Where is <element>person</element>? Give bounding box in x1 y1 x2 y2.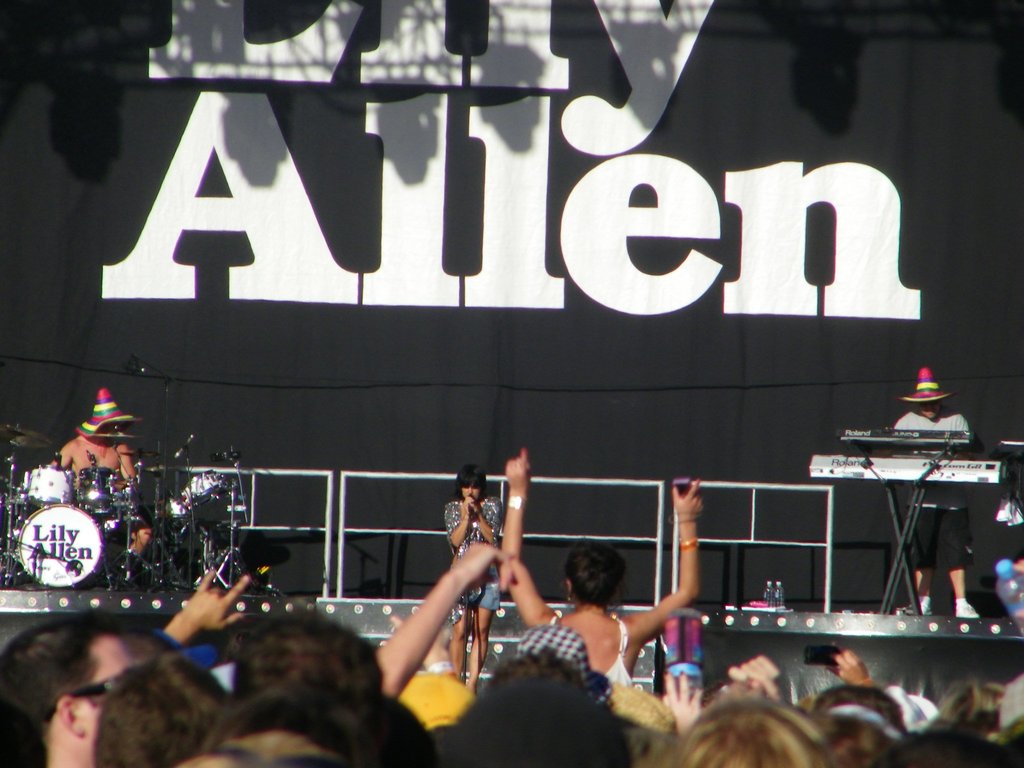
490 445 705 683.
